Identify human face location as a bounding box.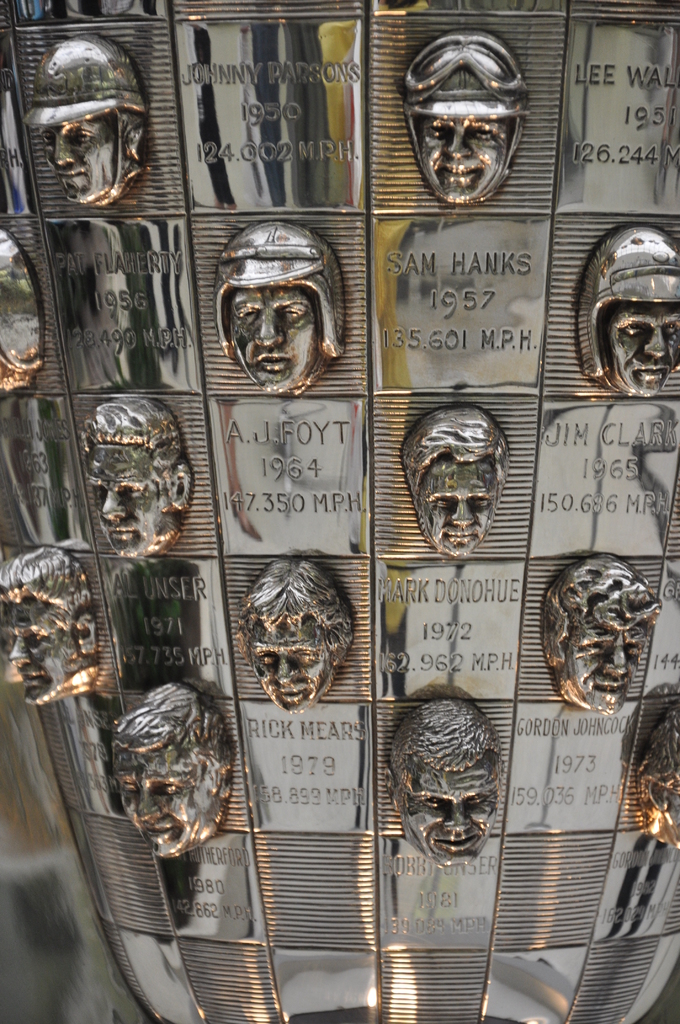
(x1=54, y1=127, x2=117, y2=202).
